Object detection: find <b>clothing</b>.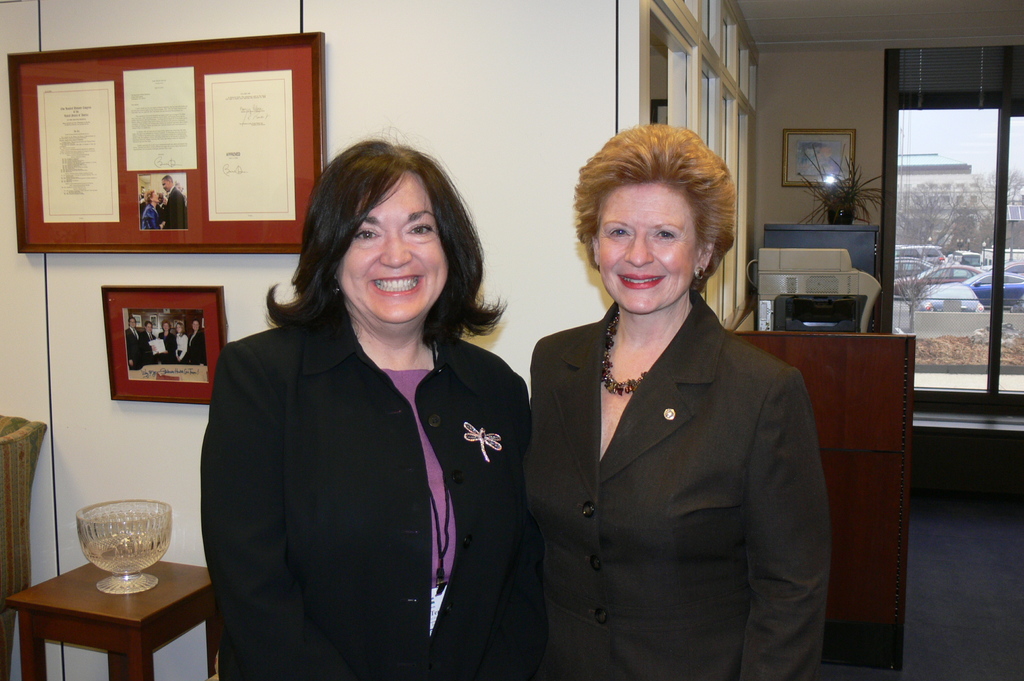
select_region(159, 329, 180, 360).
